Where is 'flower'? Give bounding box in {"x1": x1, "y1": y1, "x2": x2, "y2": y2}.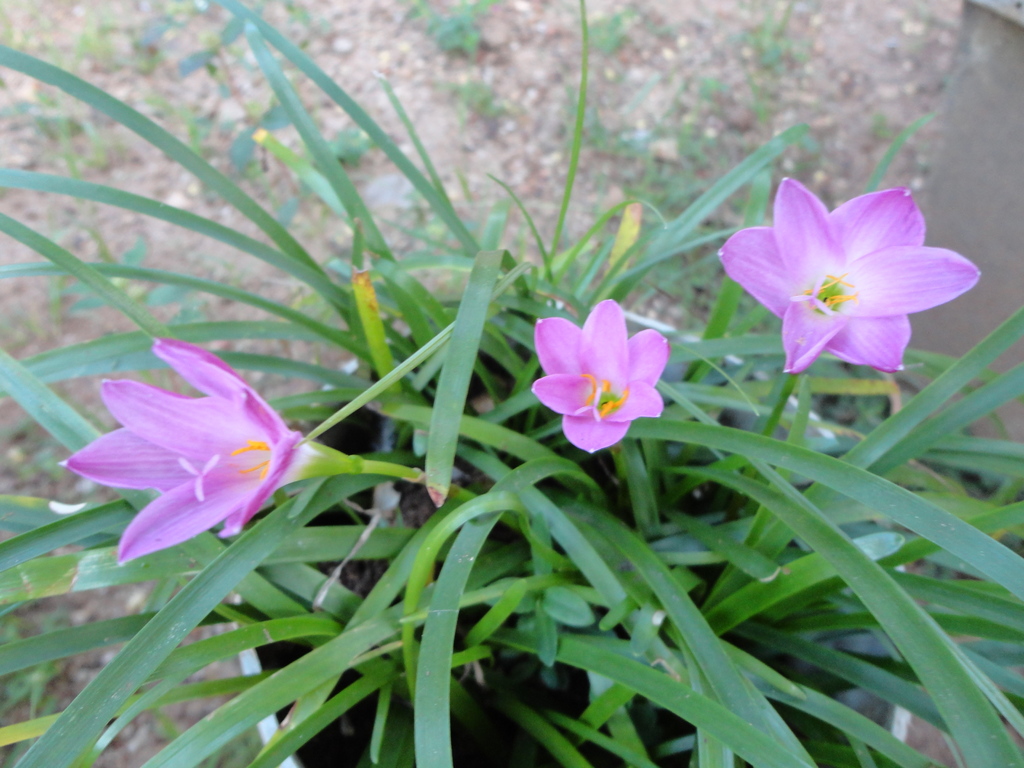
{"x1": 67, "y1": 333, "x2": 317, "y2": 579}.
